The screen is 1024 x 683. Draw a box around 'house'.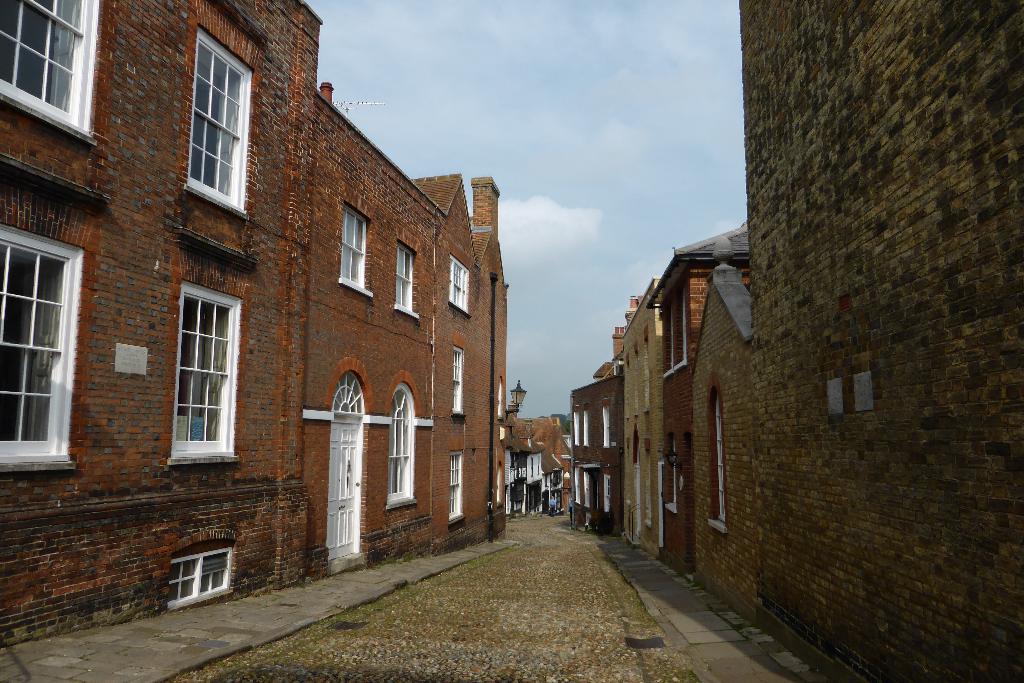
crop(609, 227, 749, 559).
